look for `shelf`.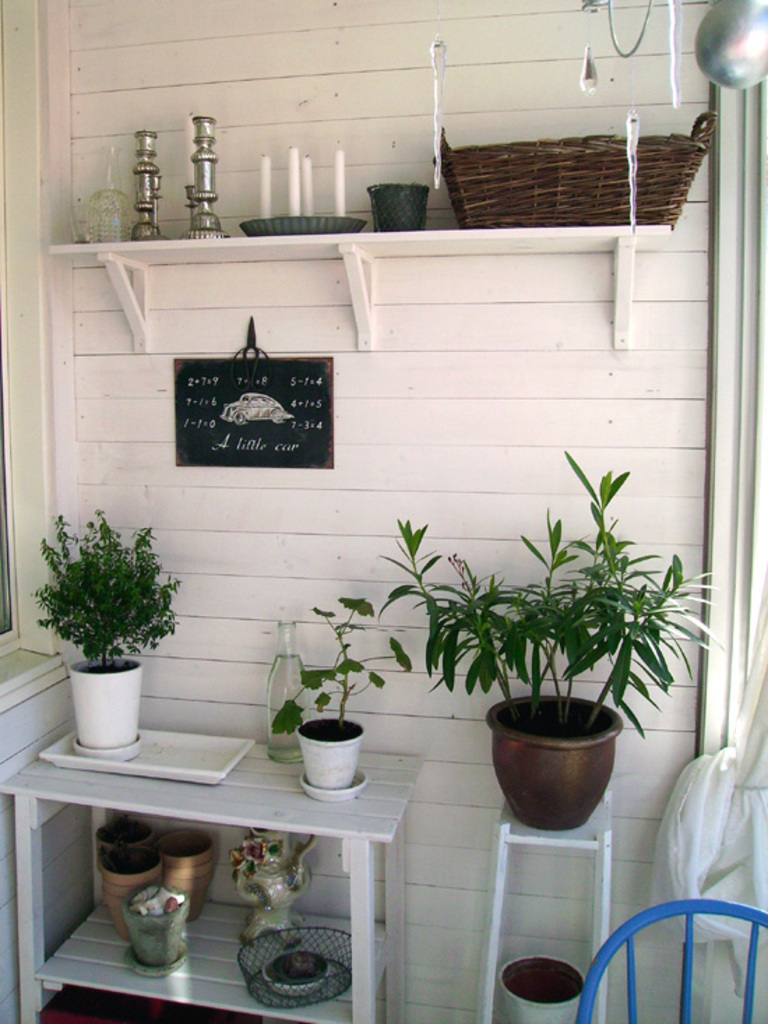
Found: crop(10, 747, 394, 1023).
